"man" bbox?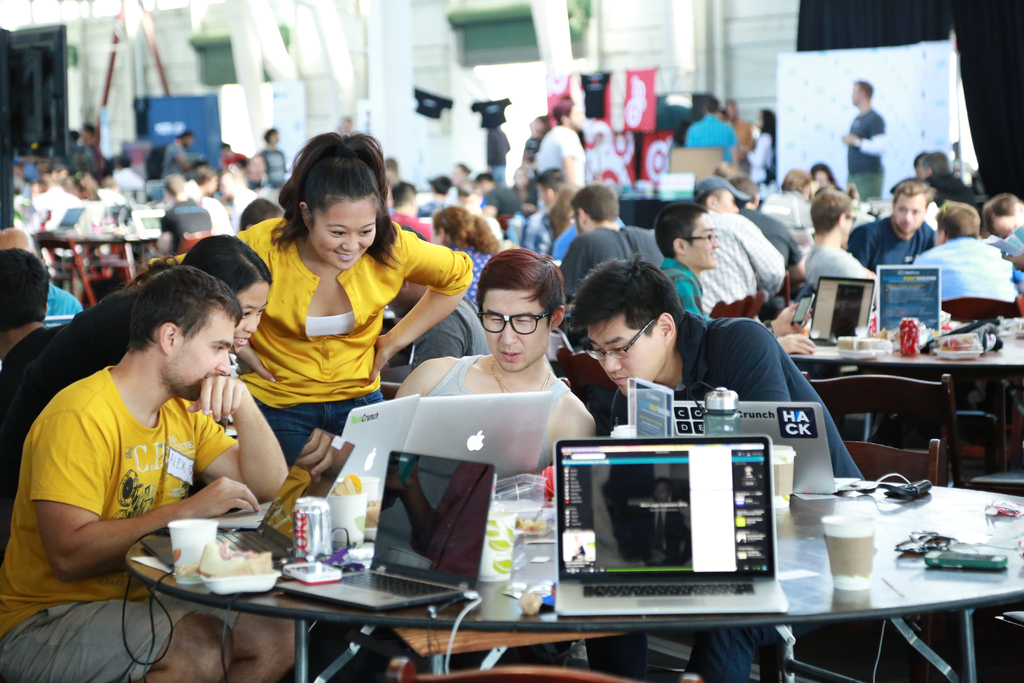
detection(259, 128, 291, 196)
